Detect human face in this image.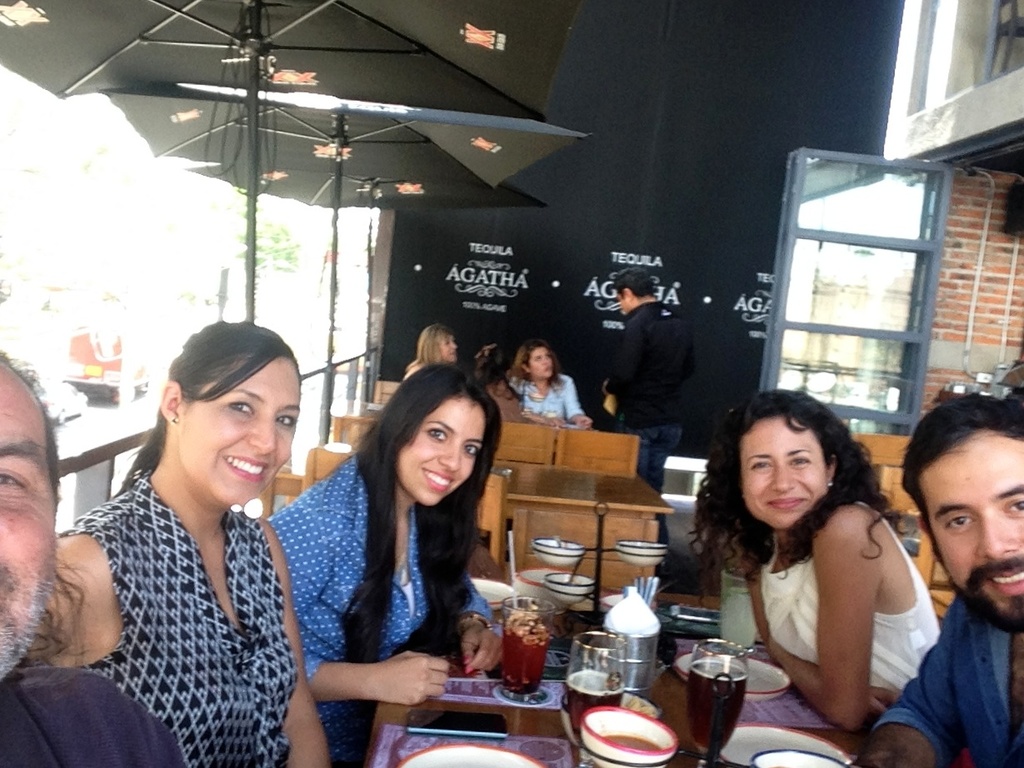
Detection: <bbox>744, 416, 828, 533</bbox>.
